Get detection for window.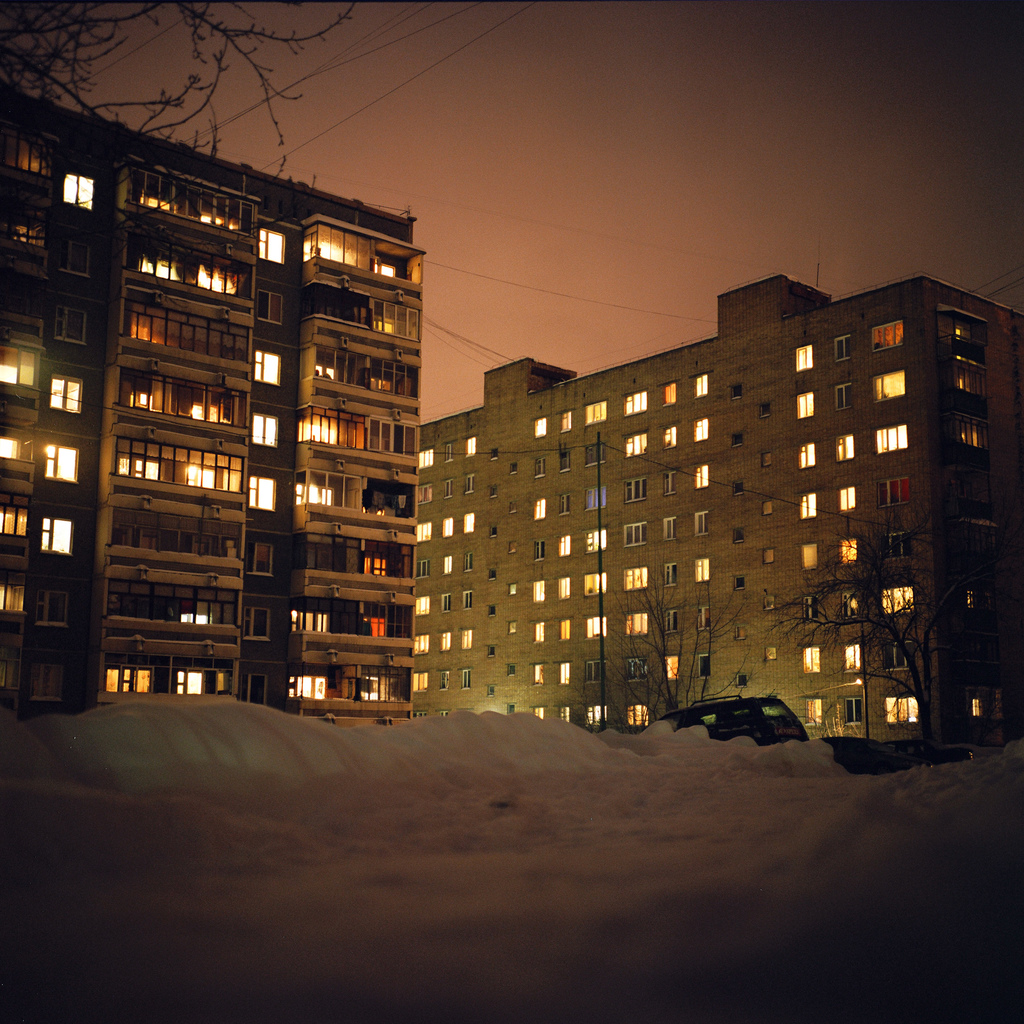
Detection: 444,593,452,612.
